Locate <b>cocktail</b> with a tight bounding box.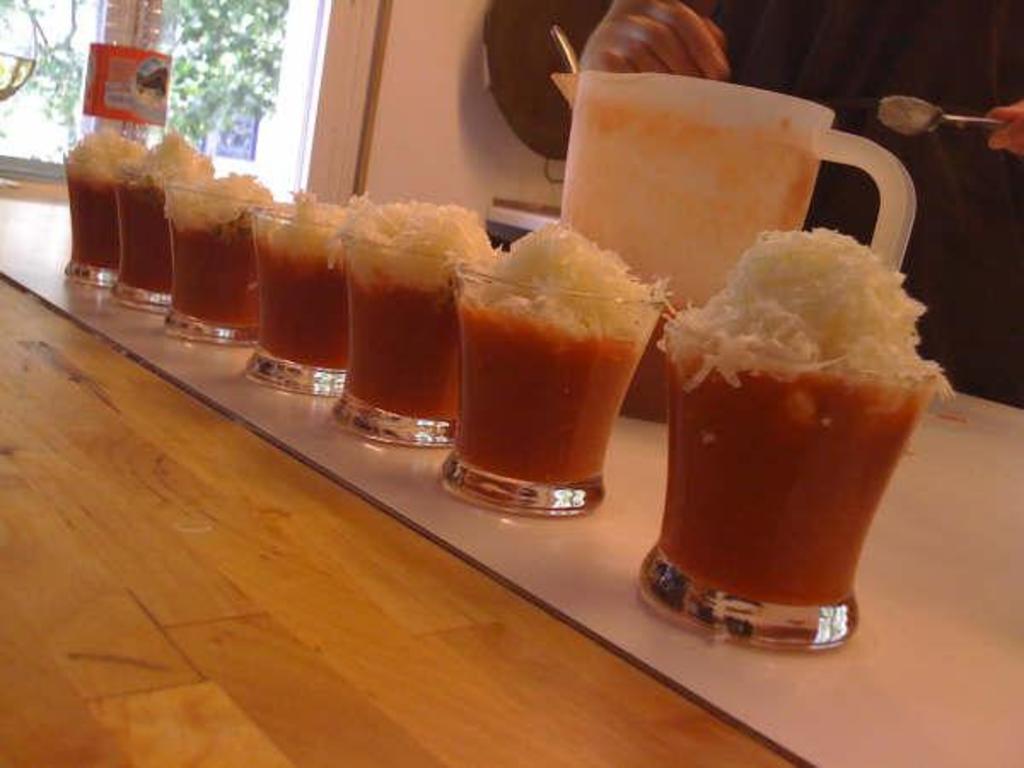
[631, 198, 951, 620].
